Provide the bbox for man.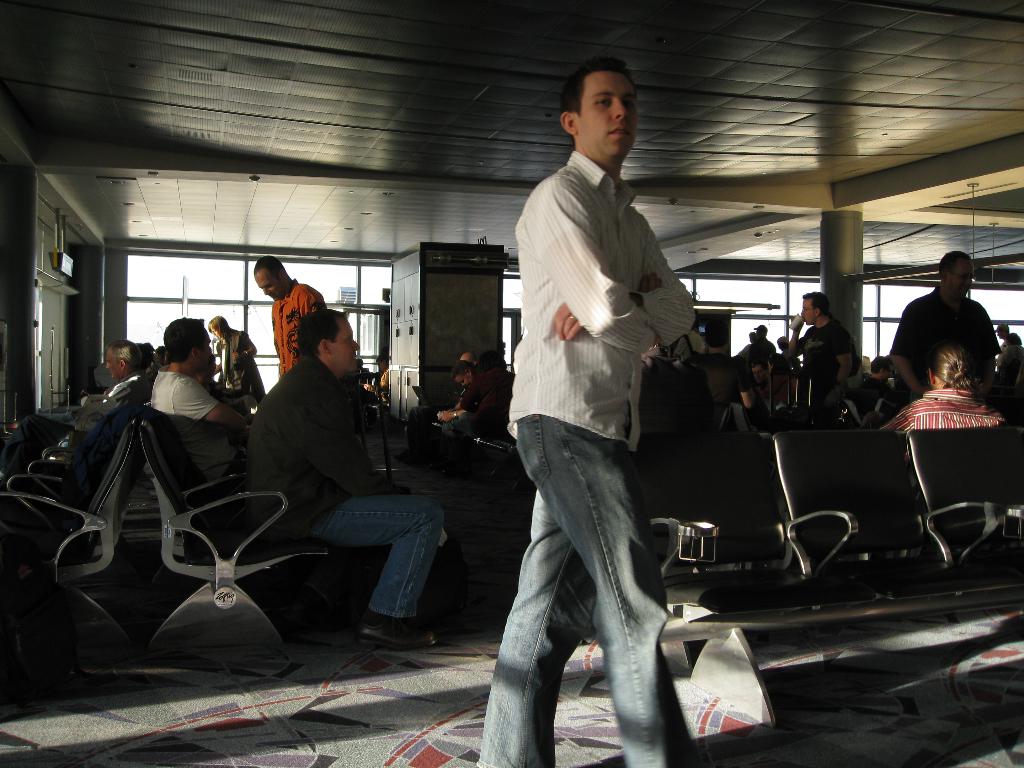
x1=1, y1=341, x2=152, y2=490.
